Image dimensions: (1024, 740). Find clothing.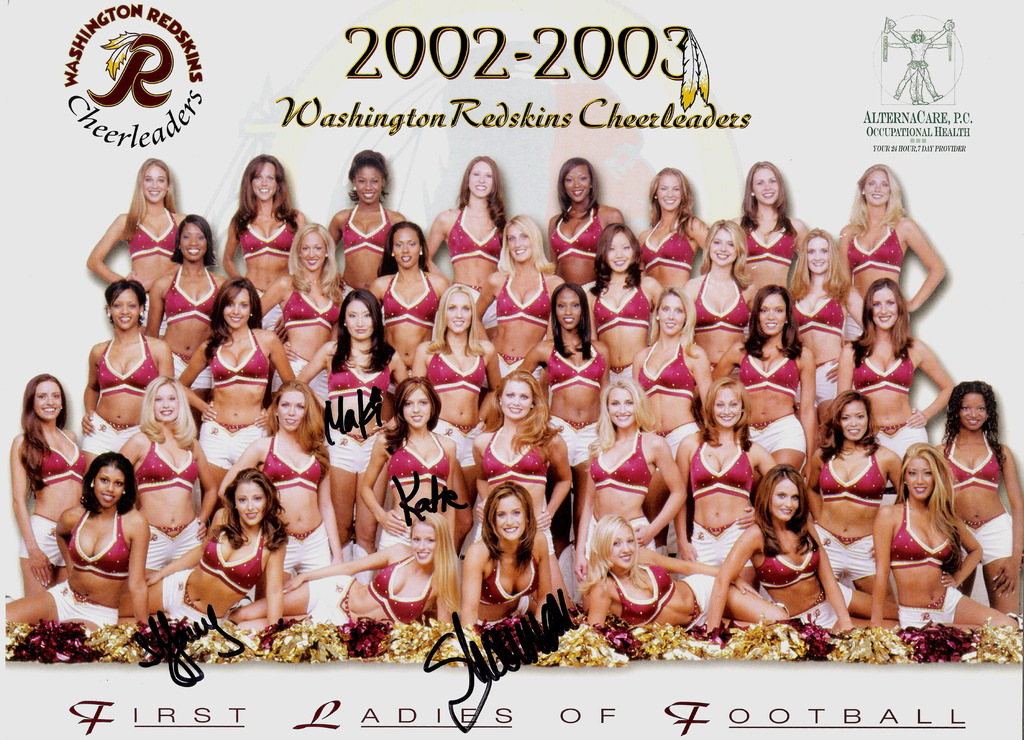
793/579/851/627.
